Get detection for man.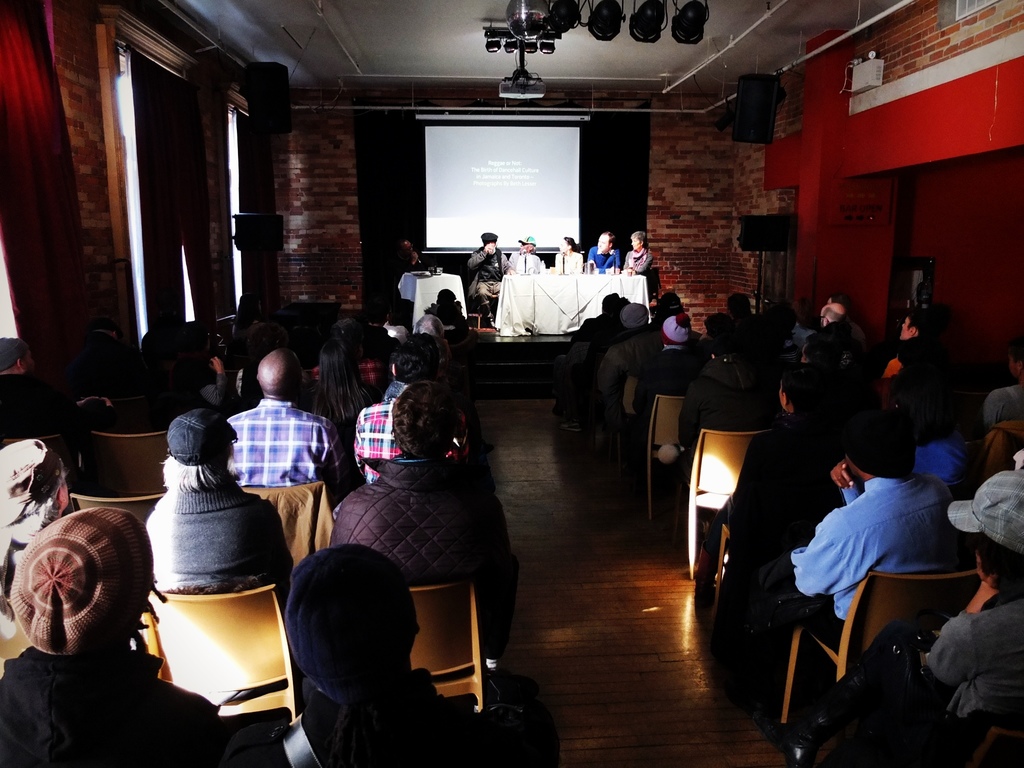
Detection: region(390, 243, 429, 307).
